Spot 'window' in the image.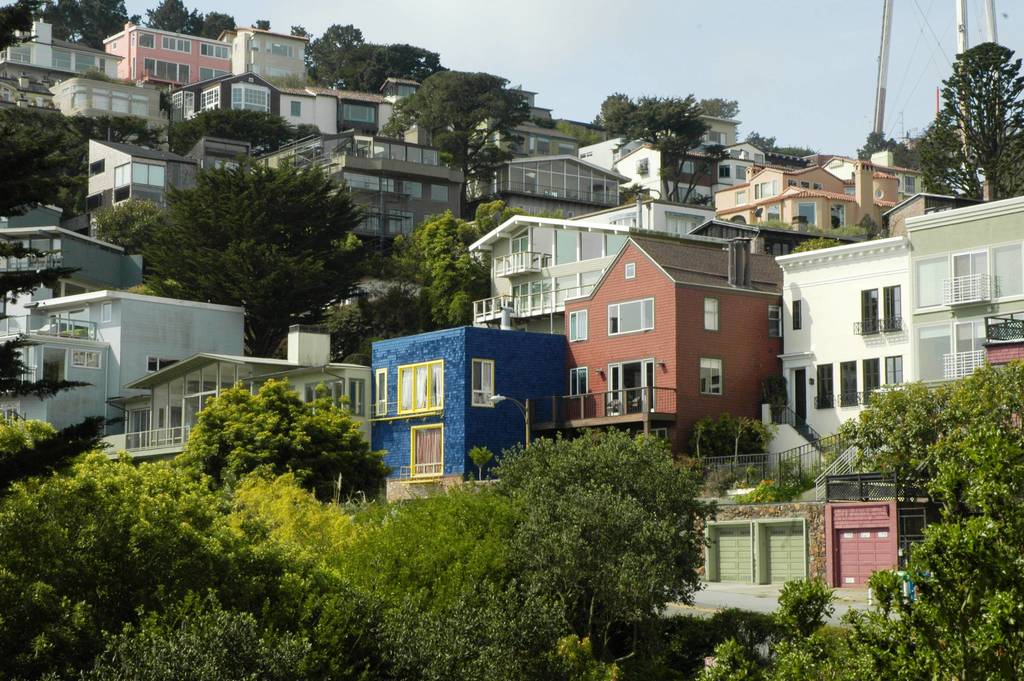
'window' found at pyautogui.locateOnScreen(860, 360, 880, 402).
